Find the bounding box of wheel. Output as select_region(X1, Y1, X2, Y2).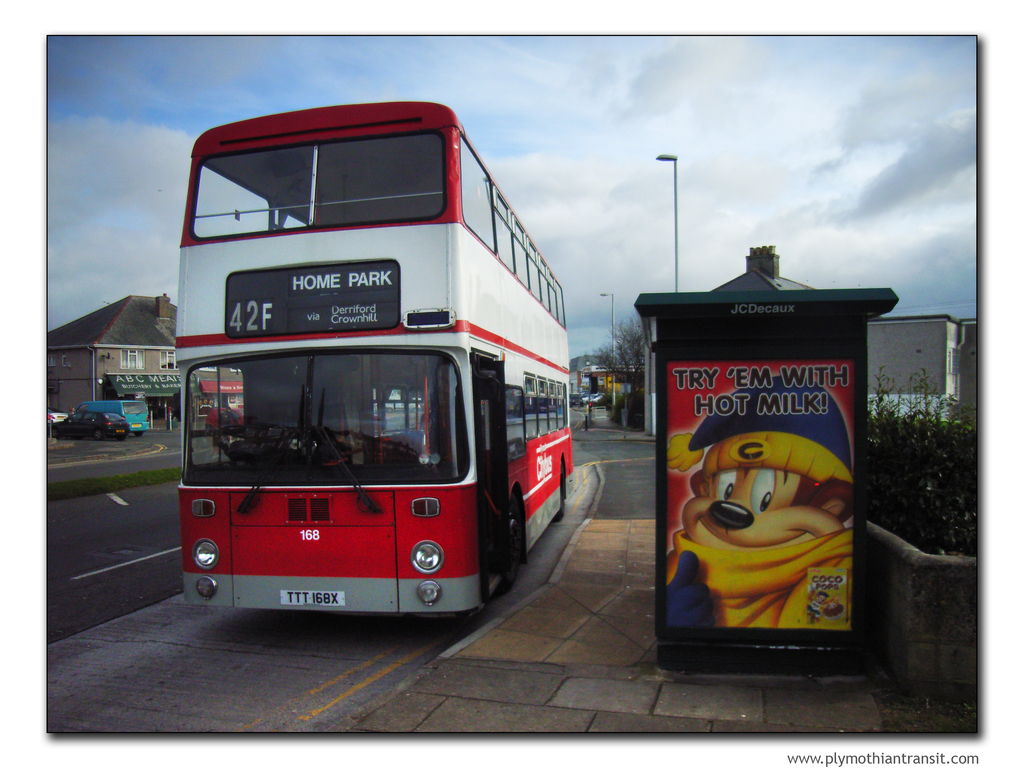
select_region(500, 493, 531, 602).
